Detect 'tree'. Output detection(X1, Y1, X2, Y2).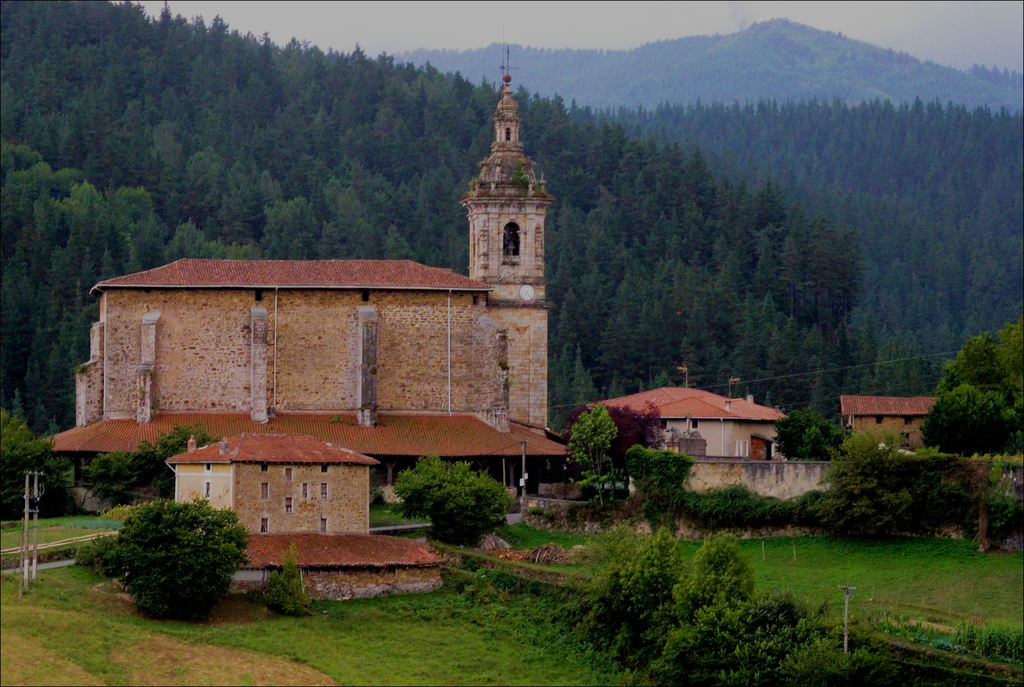
detection(127, 243, 140, 277).
